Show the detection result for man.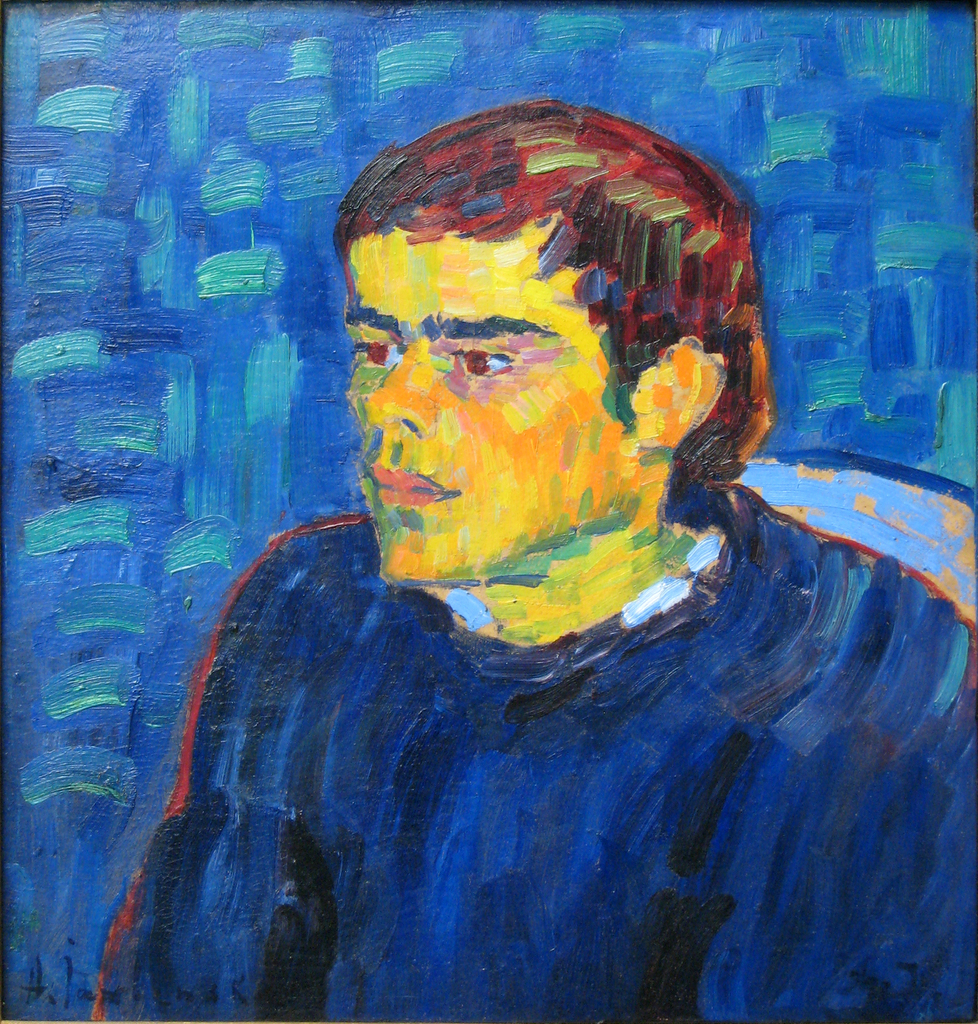
detection(88, 92, 977, 1023).
